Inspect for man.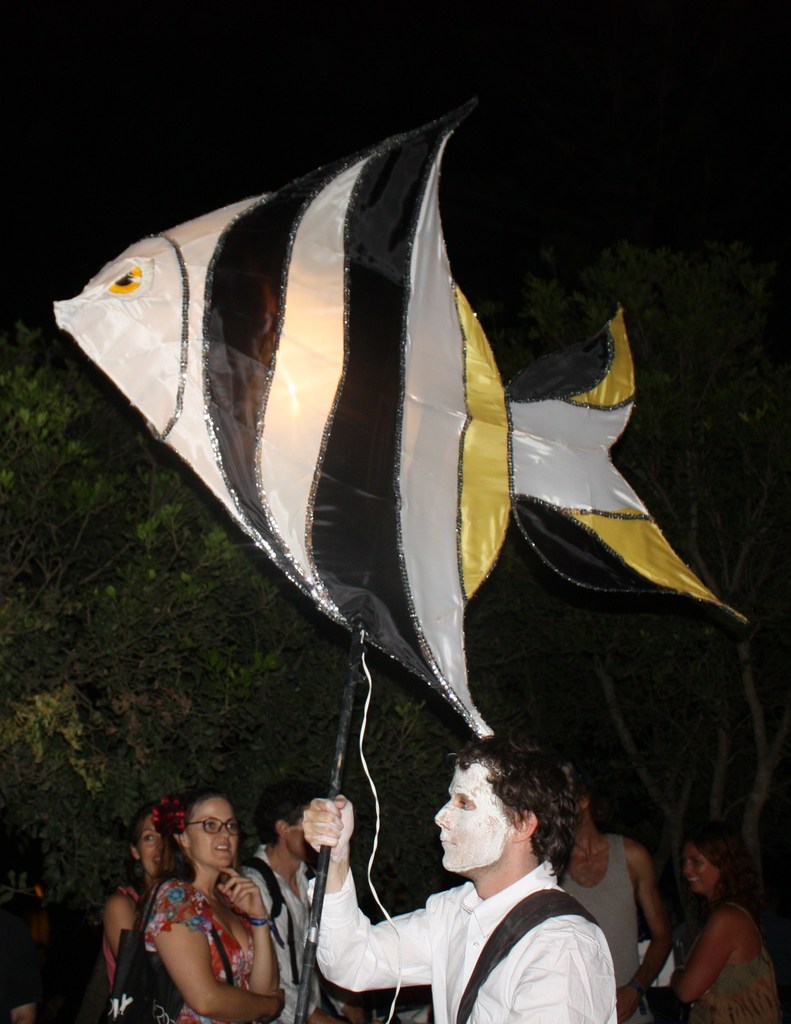
Inspection: bbox=[237, 781, 372, 1023].
